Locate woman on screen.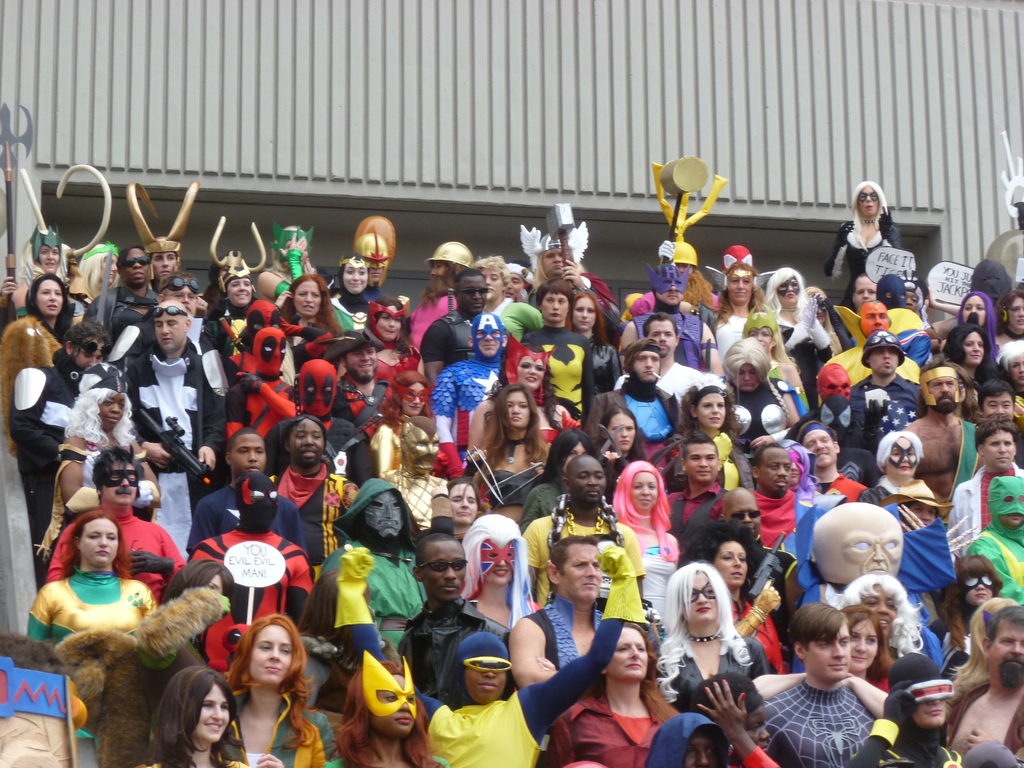
On screen at box=[673, 383, 747, 488].
